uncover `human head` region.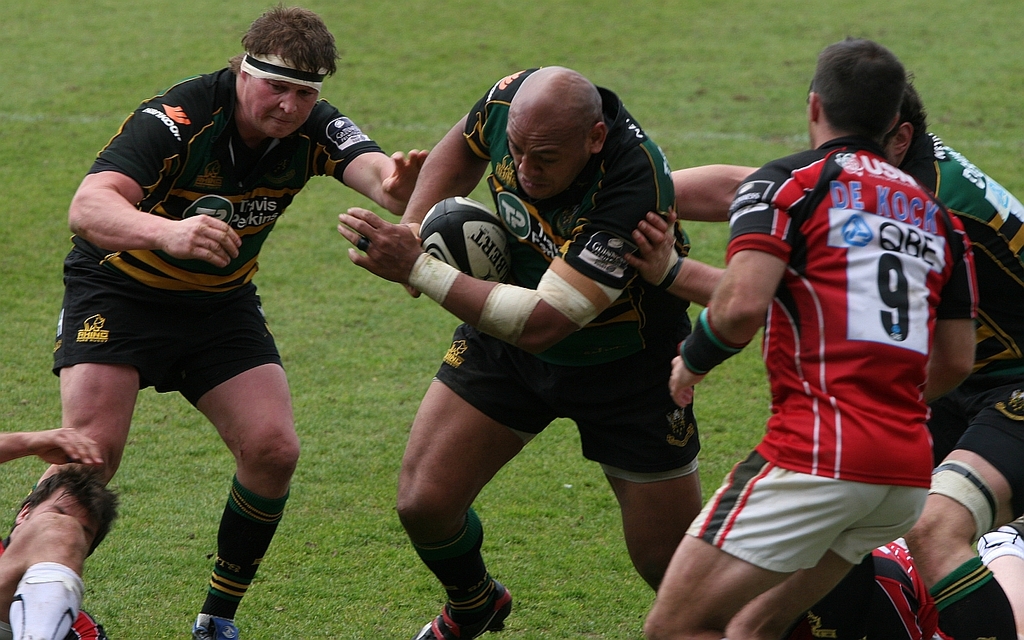
Uncovered: l=882, t=89, r=930, b=164.
